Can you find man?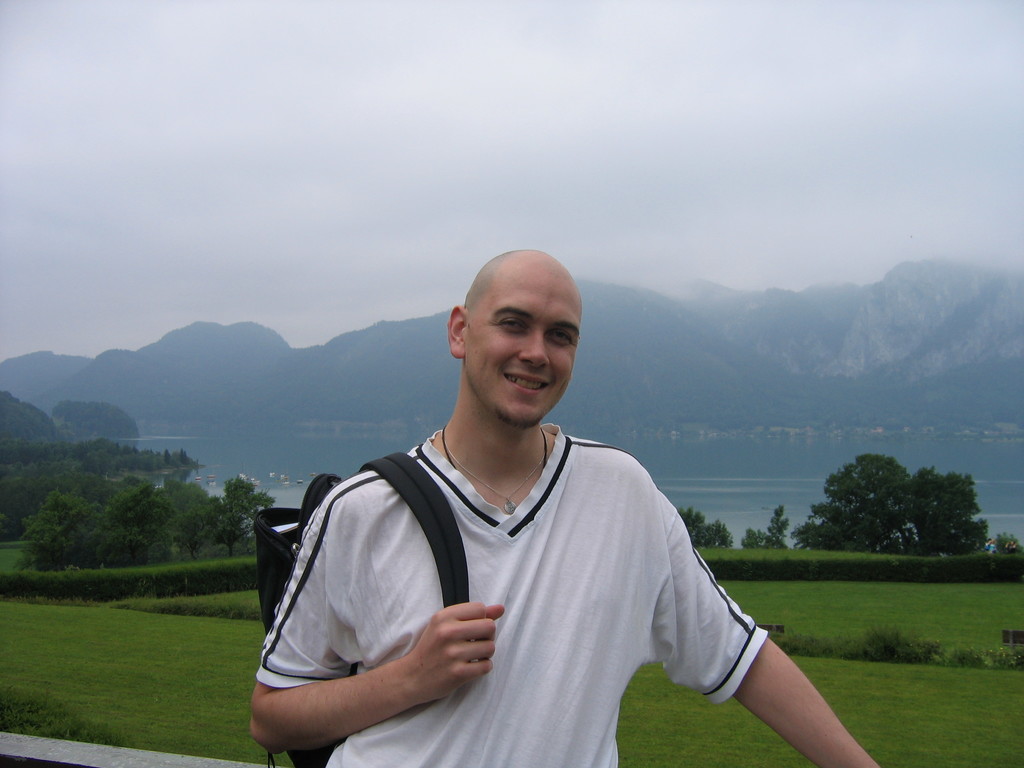
Yes, bounding box: {"x1": 246, "y1": 246, "x2": 883, "y2": 767}.
